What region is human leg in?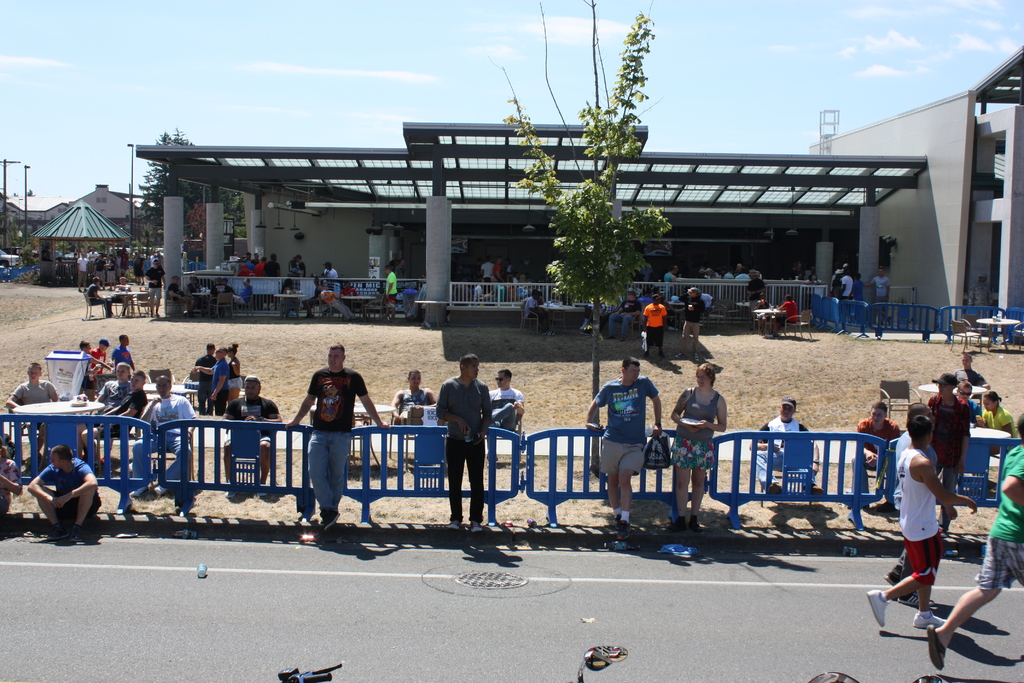
bbox=(256, 431, 275, 490).
